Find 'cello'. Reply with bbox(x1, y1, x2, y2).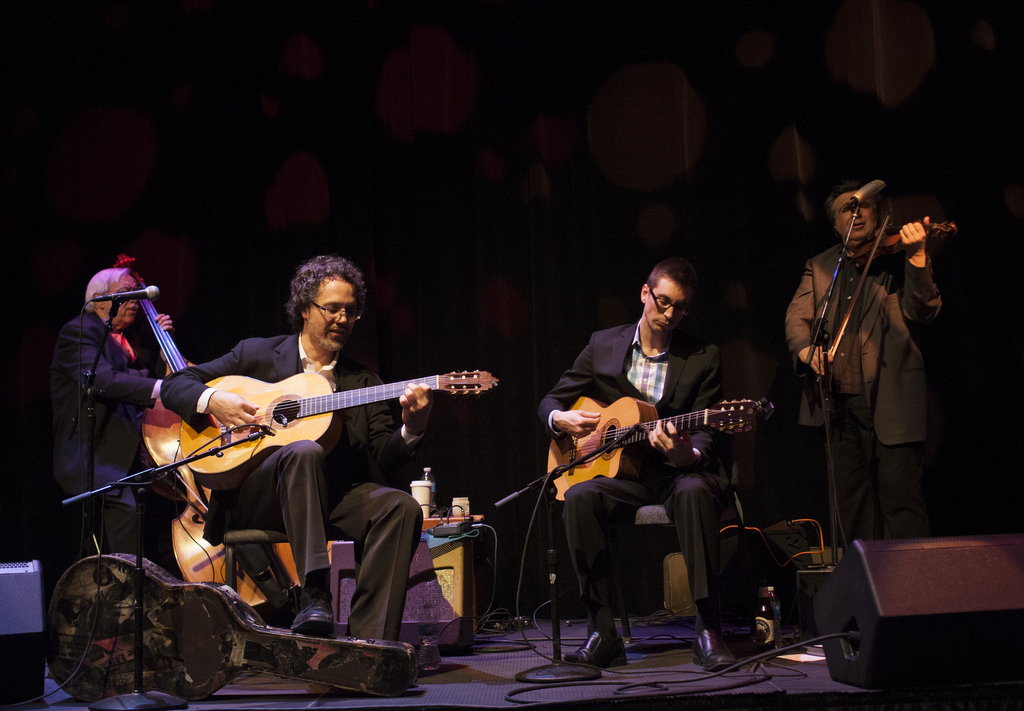
bbox(116, 253, 344, 608).
